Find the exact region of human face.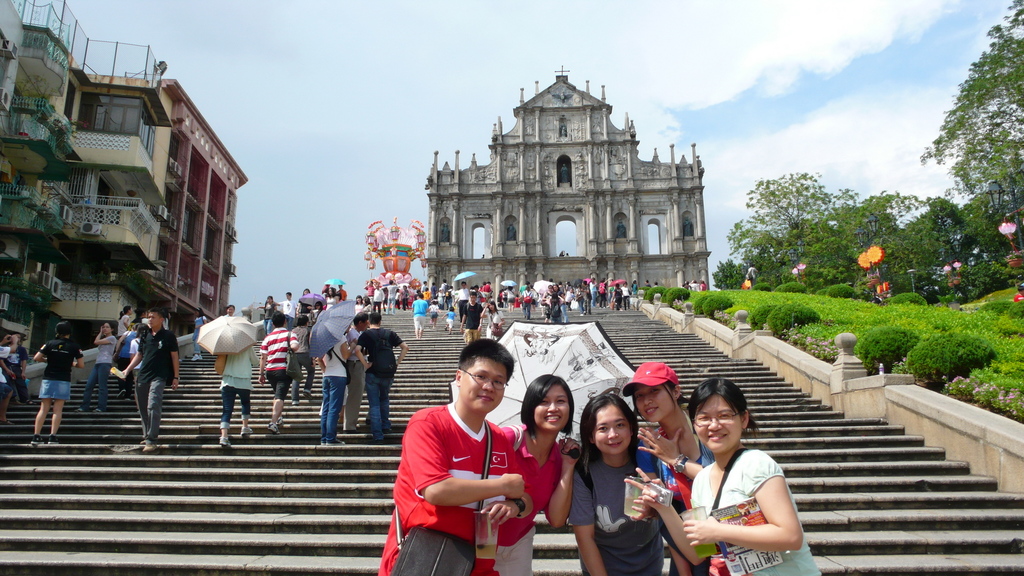
Exact region: select_region(632, 387, 668, 425).
